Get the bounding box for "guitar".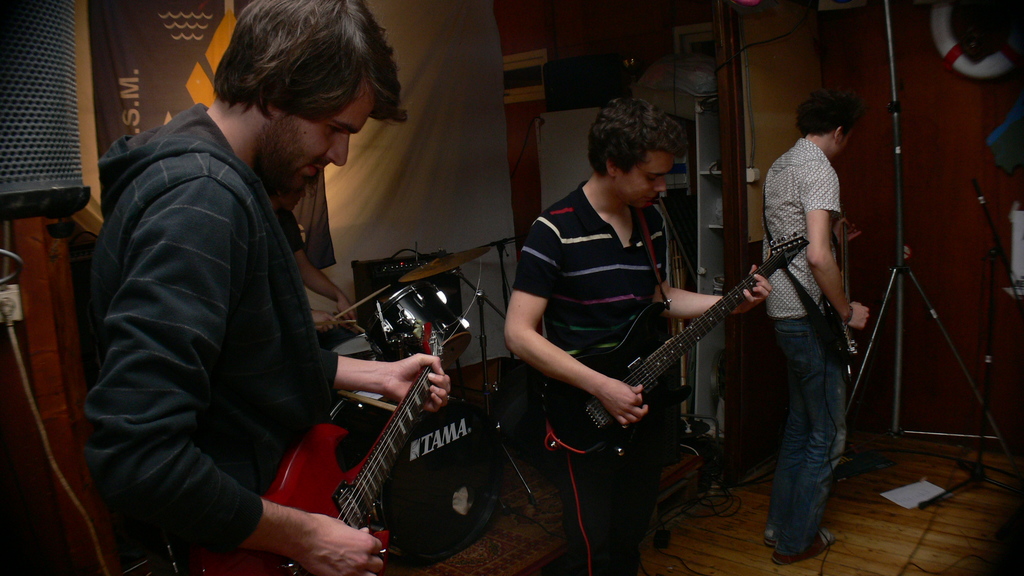
<region>538, 238, 807, 473</region>.
